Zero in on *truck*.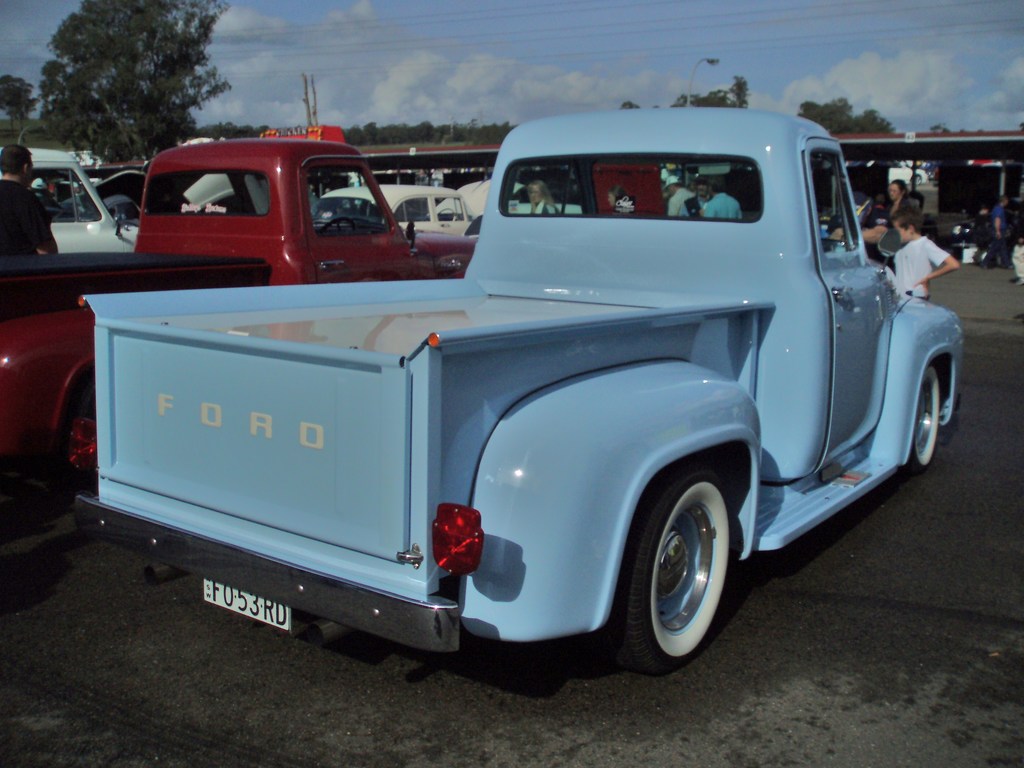
Zeroed in: detection(0, 124, 480, 499).
